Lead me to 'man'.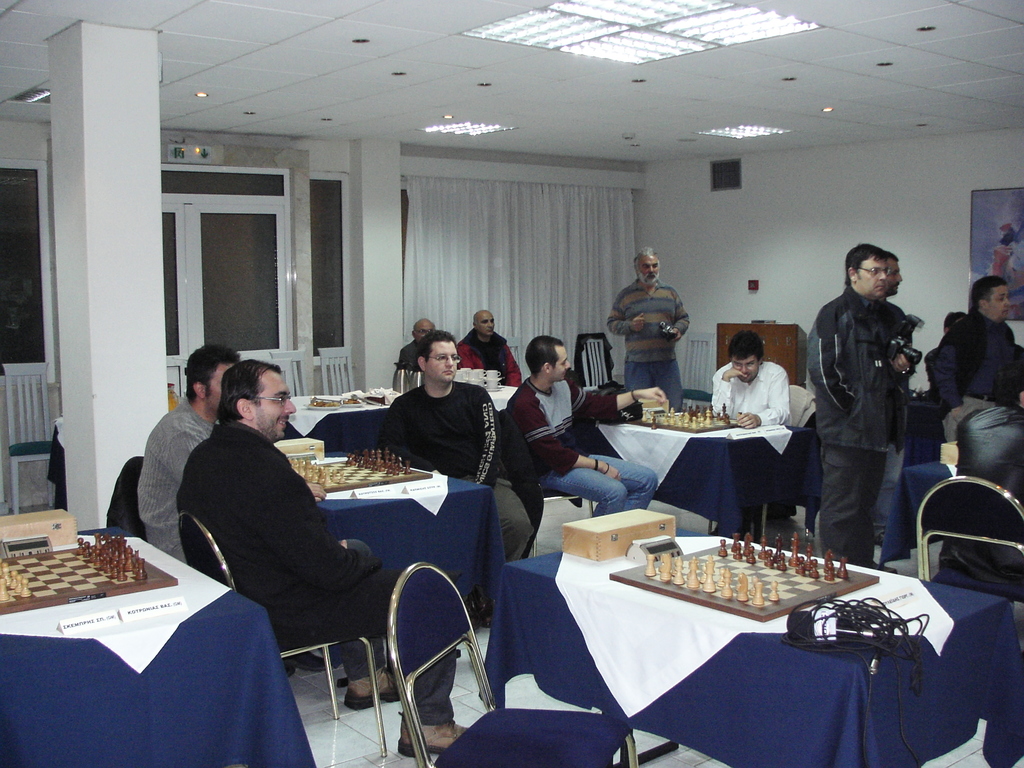
Lead to [175,358,471,757].
